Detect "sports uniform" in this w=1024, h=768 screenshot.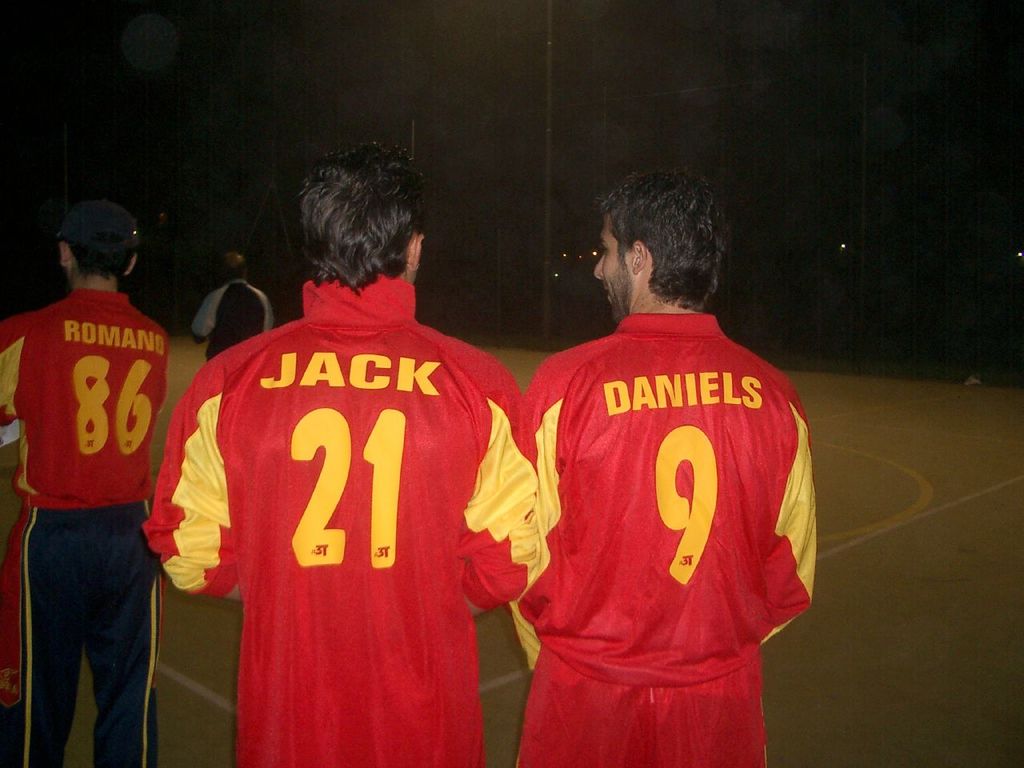
Detection: (2, 278, 173, 767).
